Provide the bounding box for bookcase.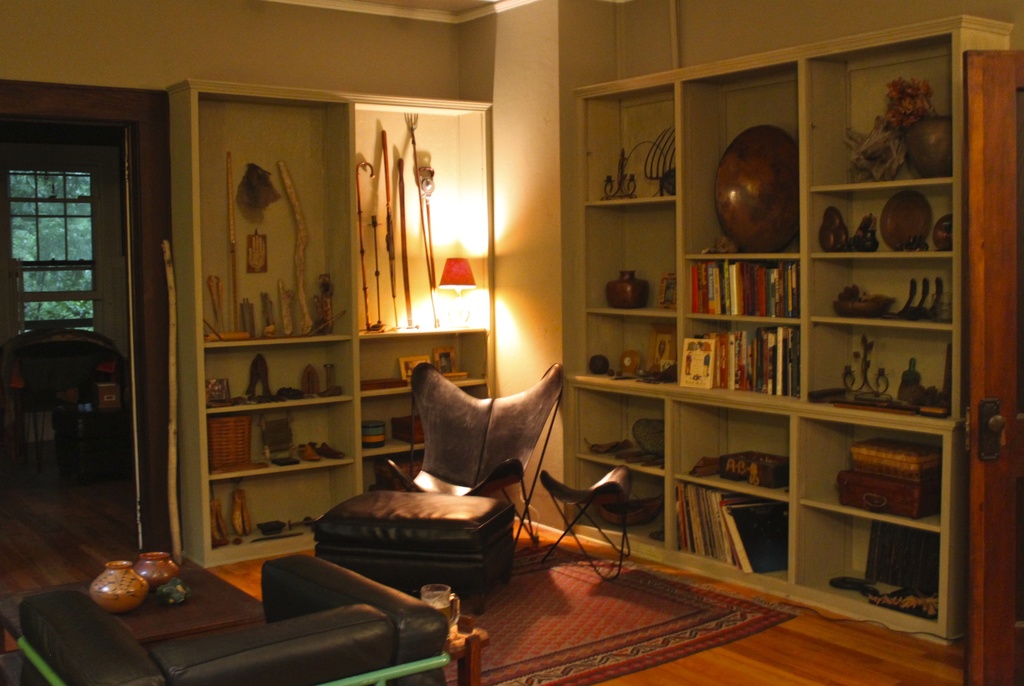
crop(666, 476, 797, 592).
